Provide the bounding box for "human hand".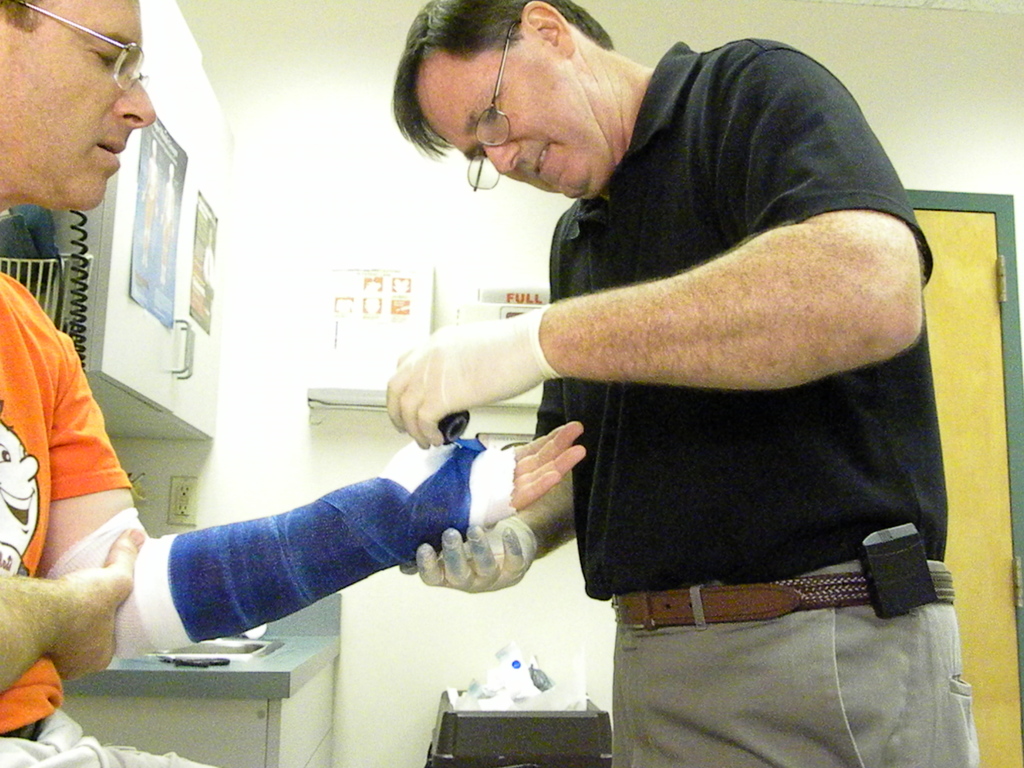
396, 515, 539, 591.
